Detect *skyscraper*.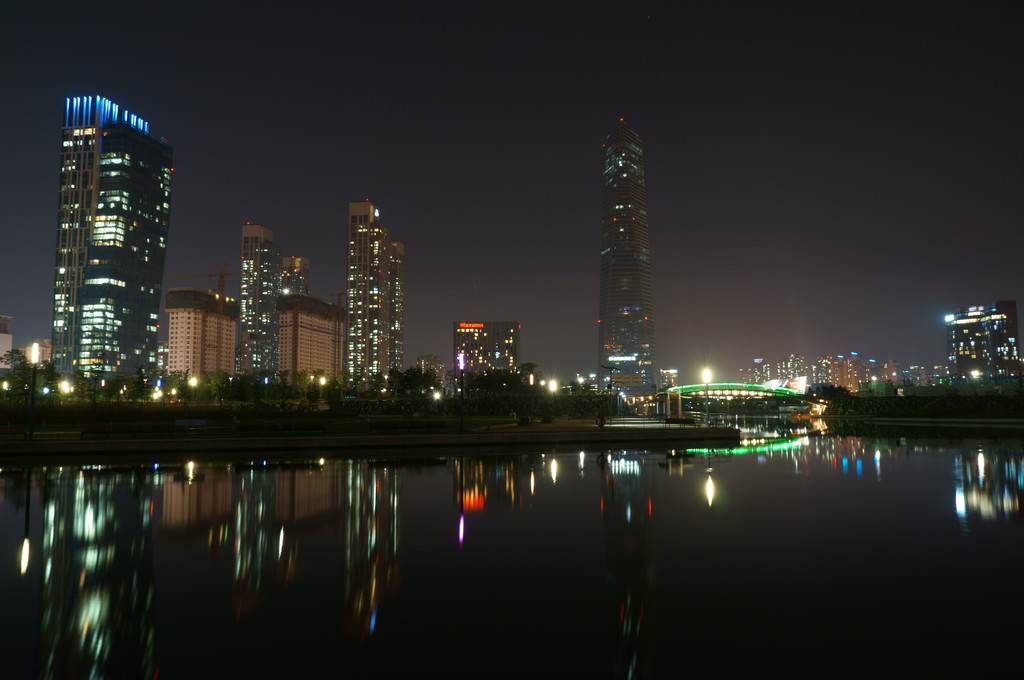
Detected at 241/221/266/395.
